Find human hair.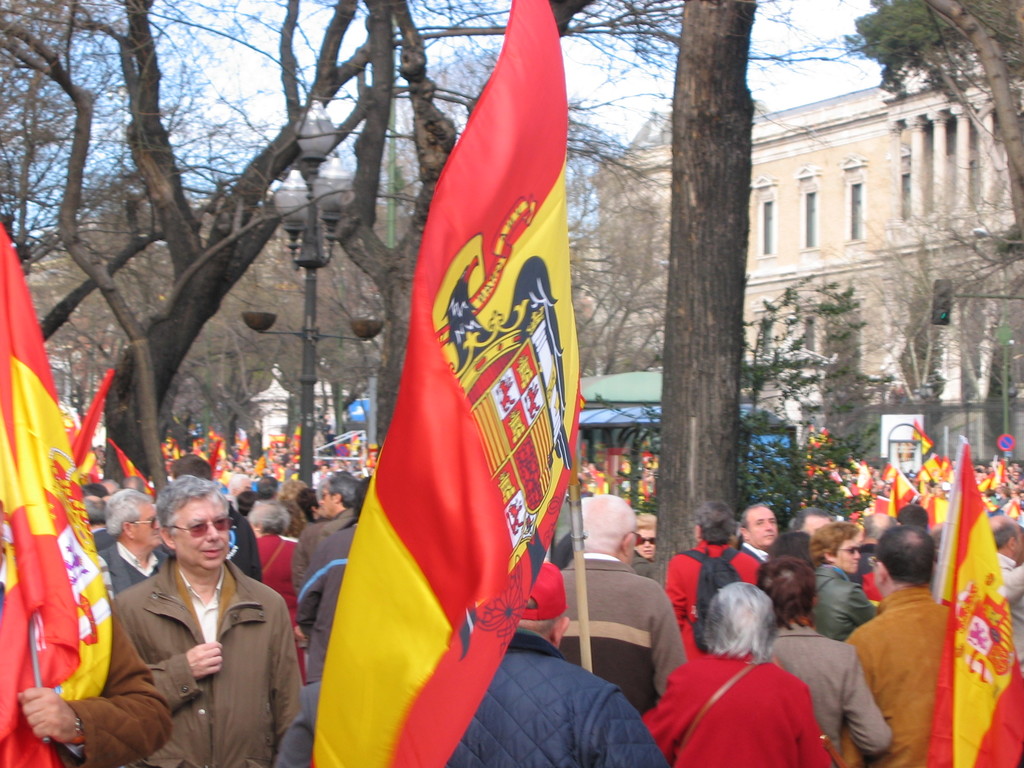
579:492:637:553.
